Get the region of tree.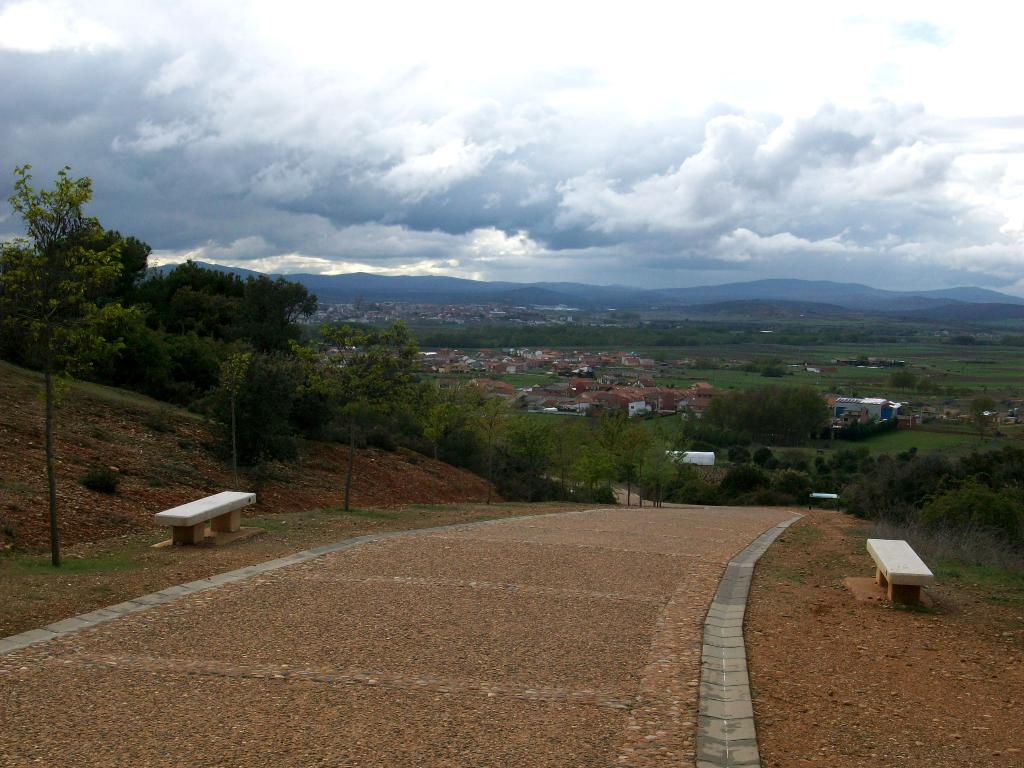
[x1=220, y1=351, x2=250, y2=492].
